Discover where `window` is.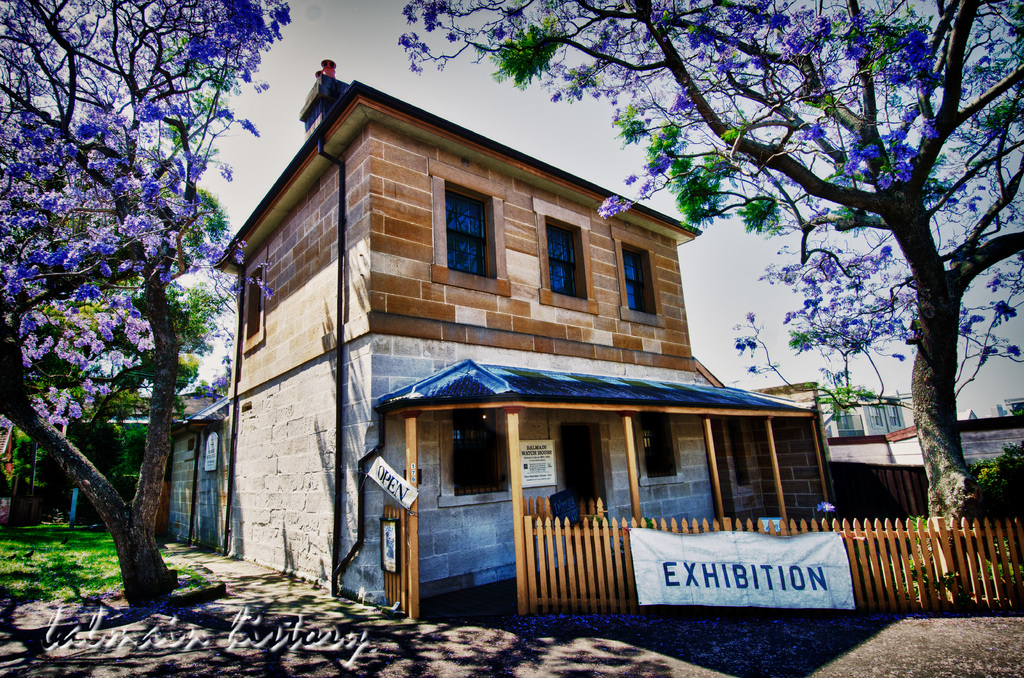
Discovered at 243, 250, 268, 351.
